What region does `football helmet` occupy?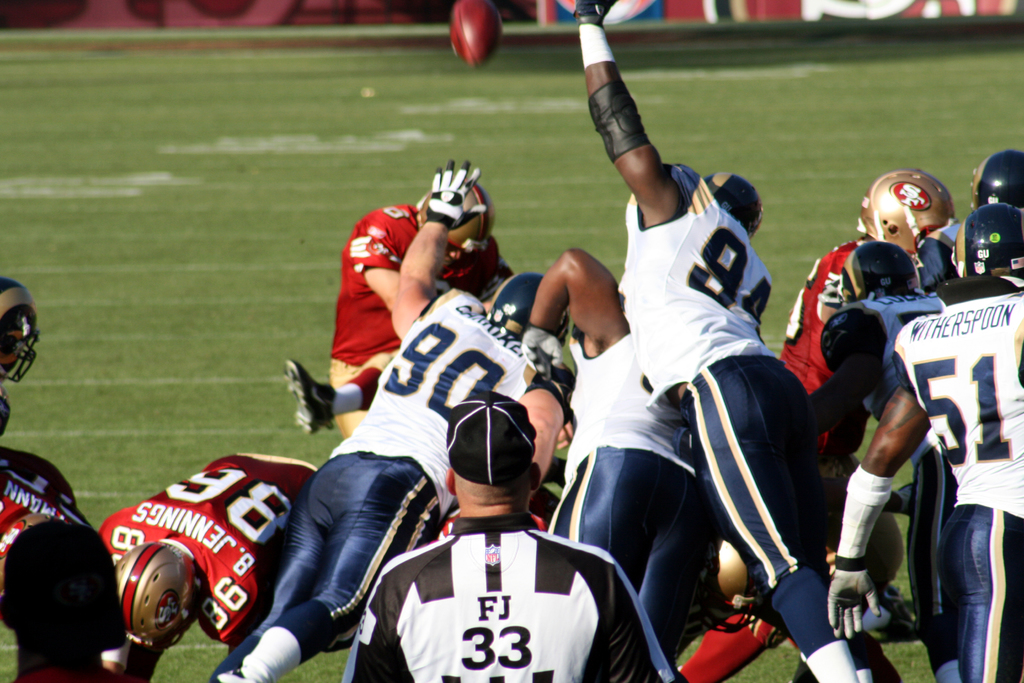
{"left": 957, "top": 145, "right": 1023, "bottom": 213}.
